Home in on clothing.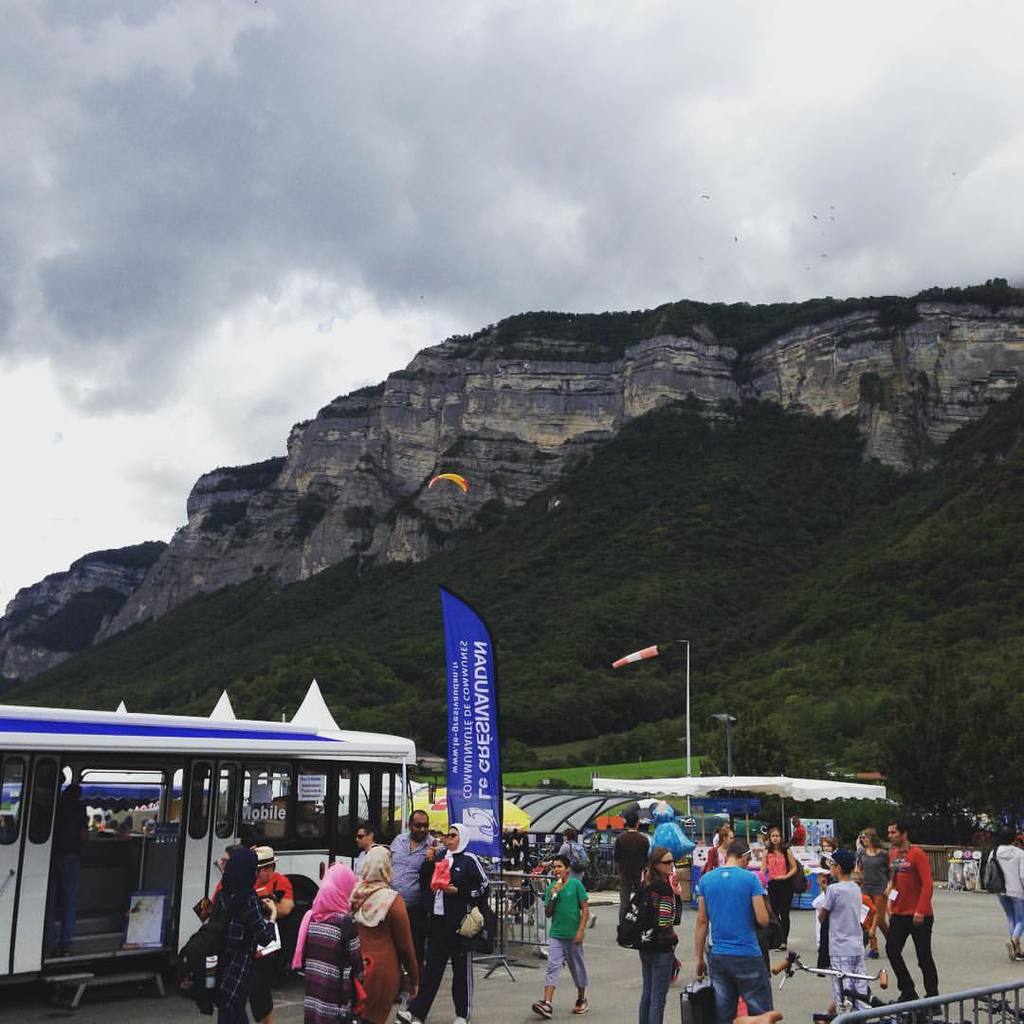
Homed in at BBox(694, 857, 778, 1016).
